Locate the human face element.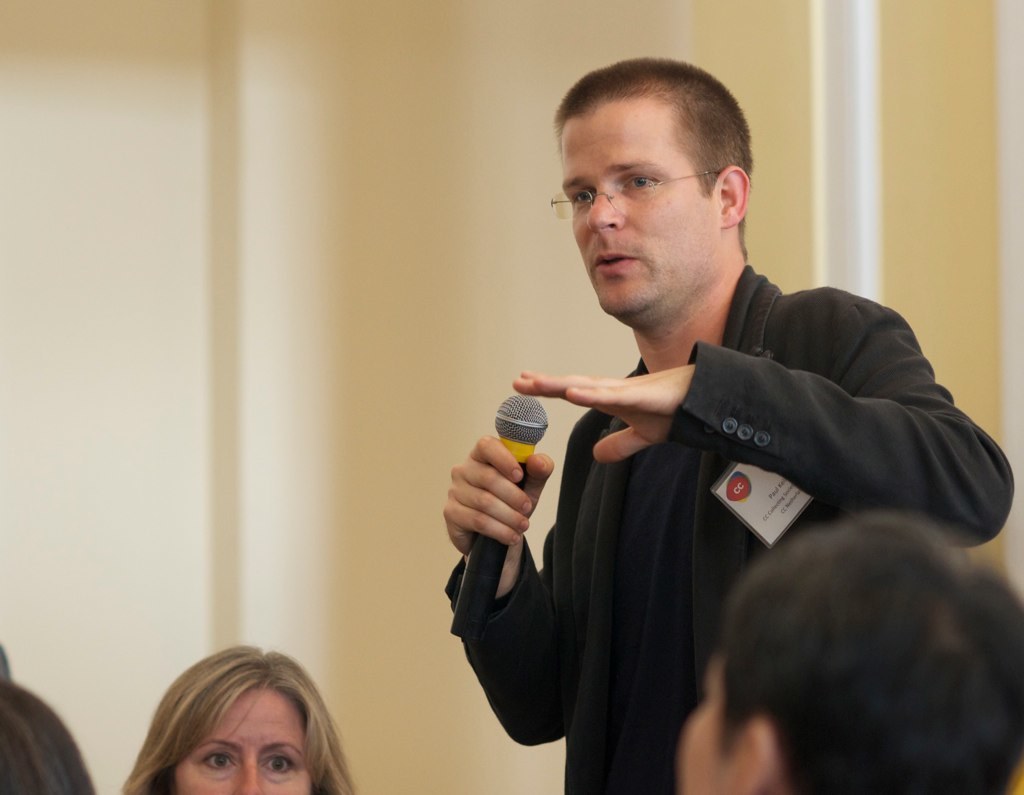
Element bbox: <region>564, 96, 714, 320</region>.
